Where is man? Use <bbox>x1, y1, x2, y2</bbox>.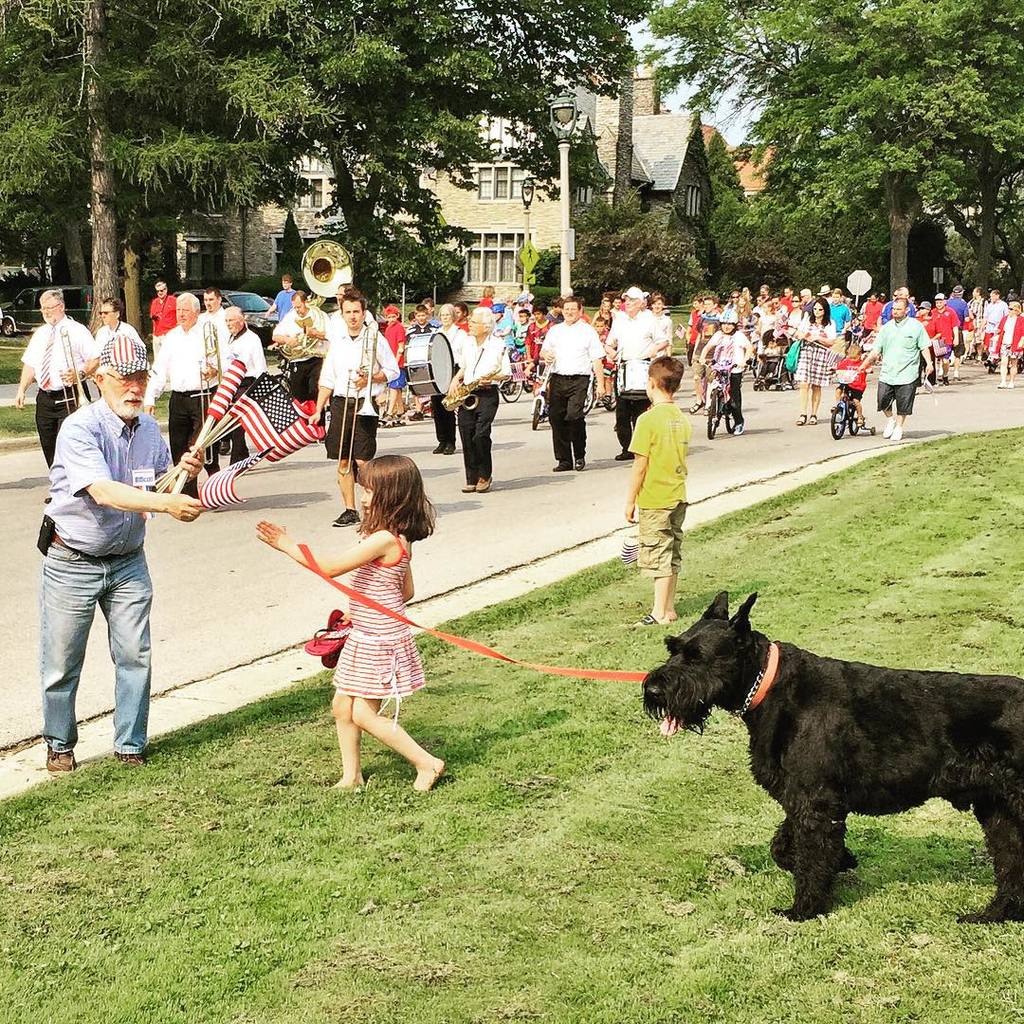
<bbox>823, 292, 843, 357</bbox>.
